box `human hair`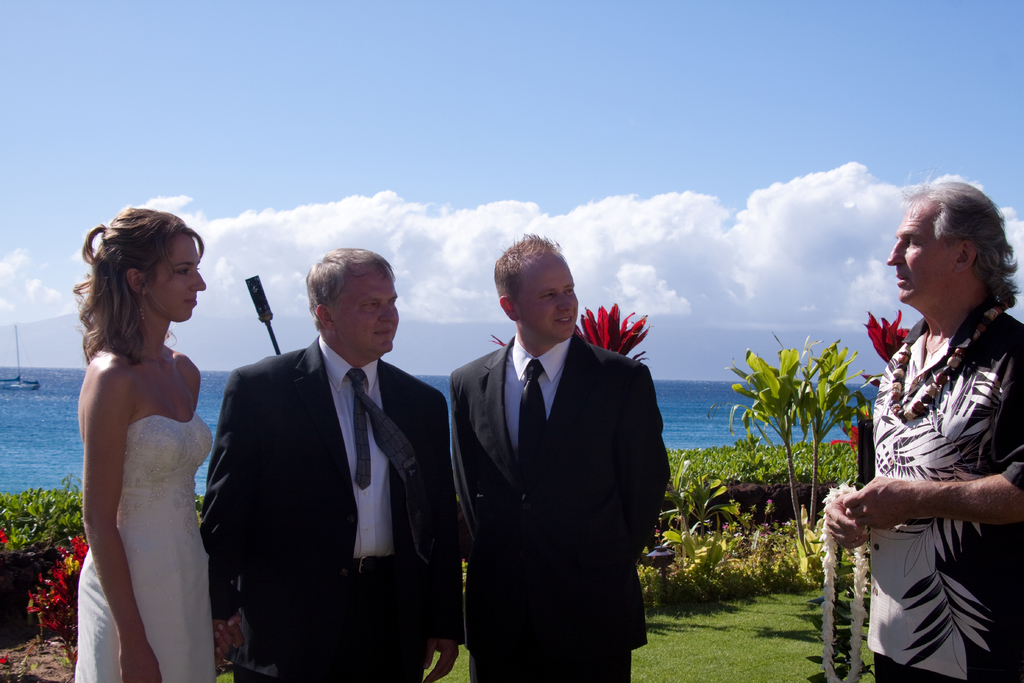
bbox(491, 225, 562, 309)
